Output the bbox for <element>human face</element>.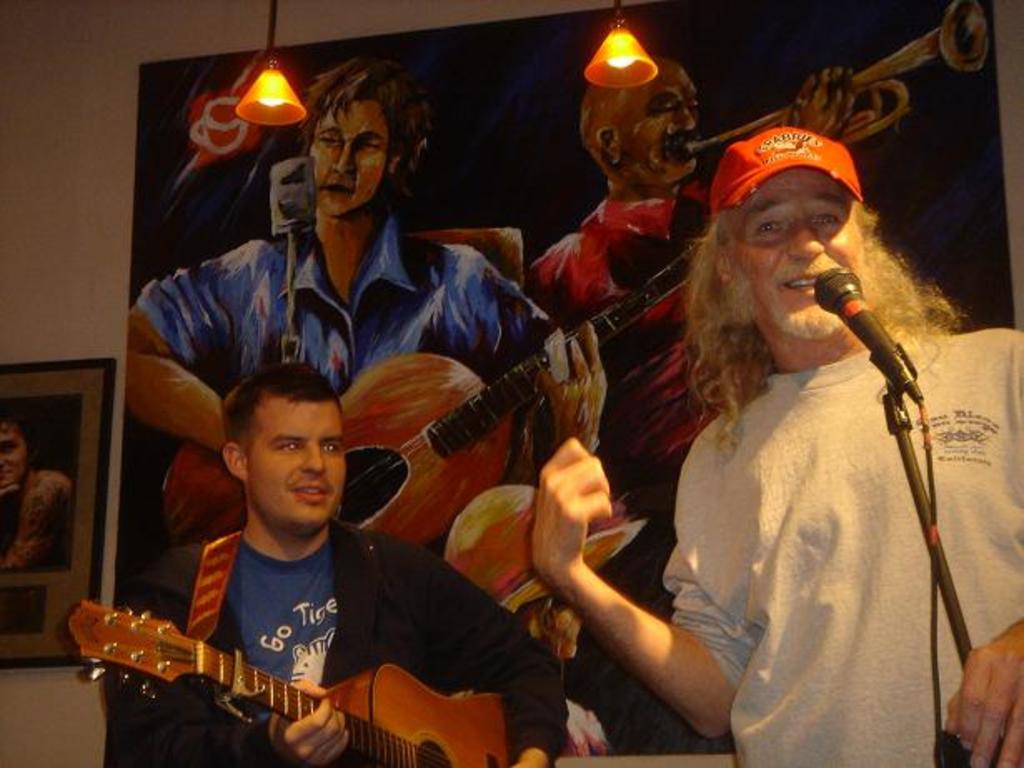
(x1=746, y1=178, x2=866, y2=332).
